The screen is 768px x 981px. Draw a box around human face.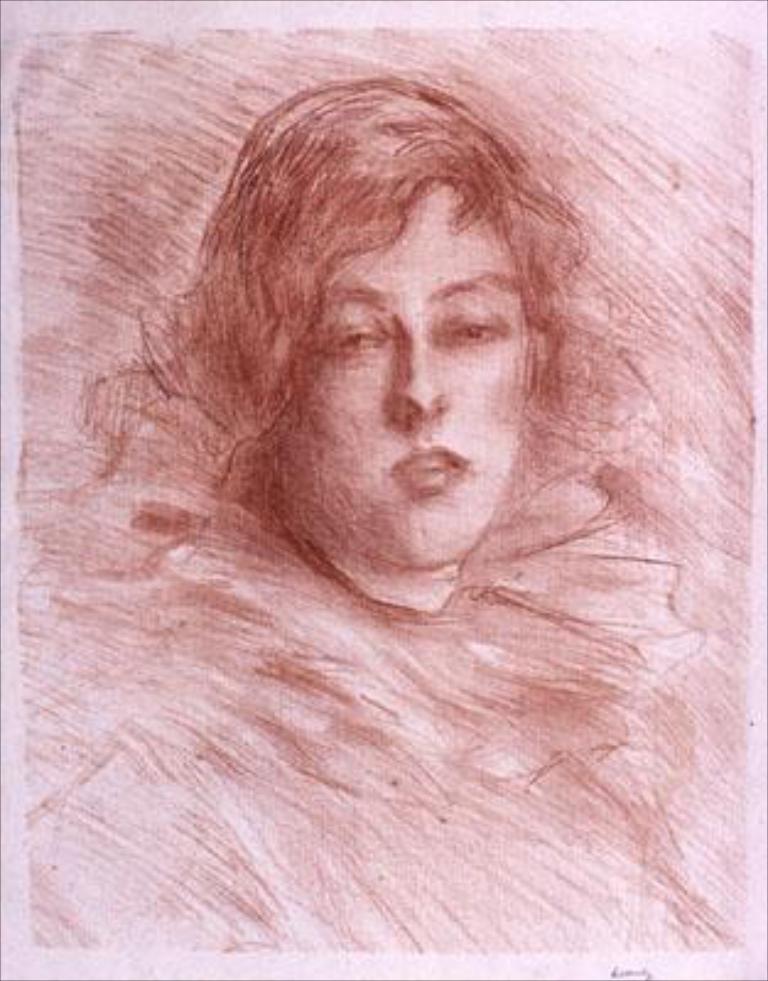
Rect(277, 181, 528, 562).
